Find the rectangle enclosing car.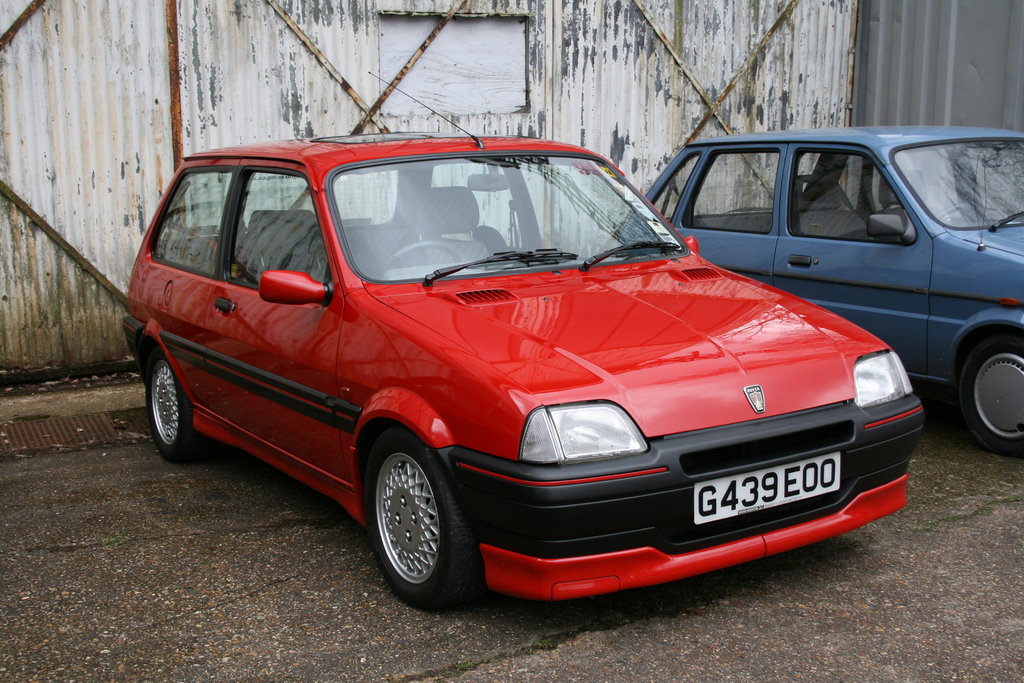
box=[626, 115, 1023, 454].
